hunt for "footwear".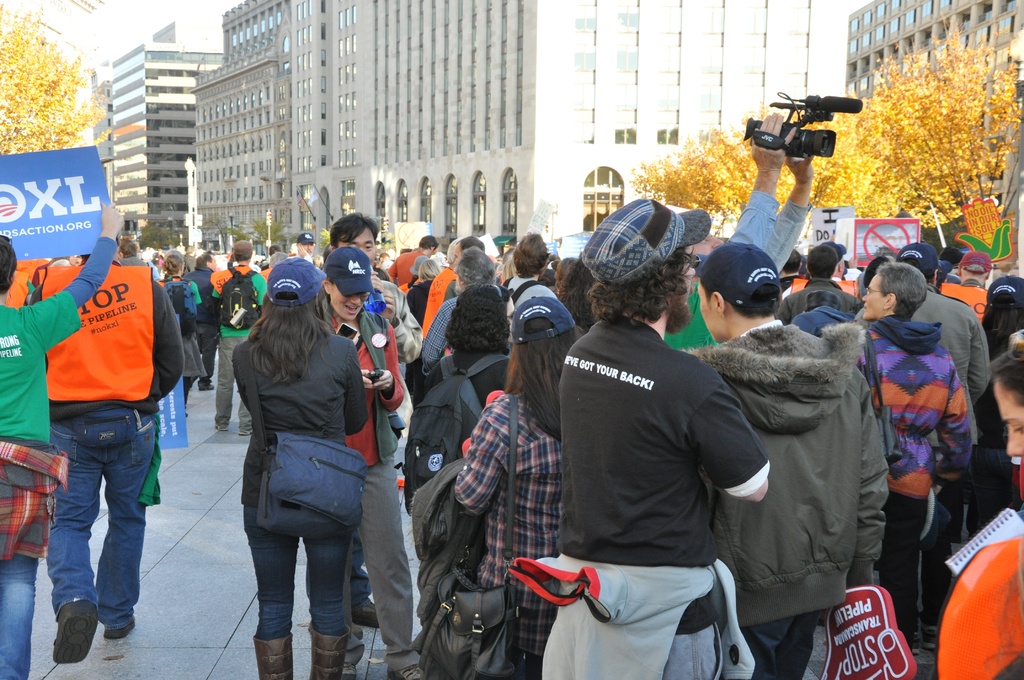
Hunted down at rect(351, 595, 385, 631).
